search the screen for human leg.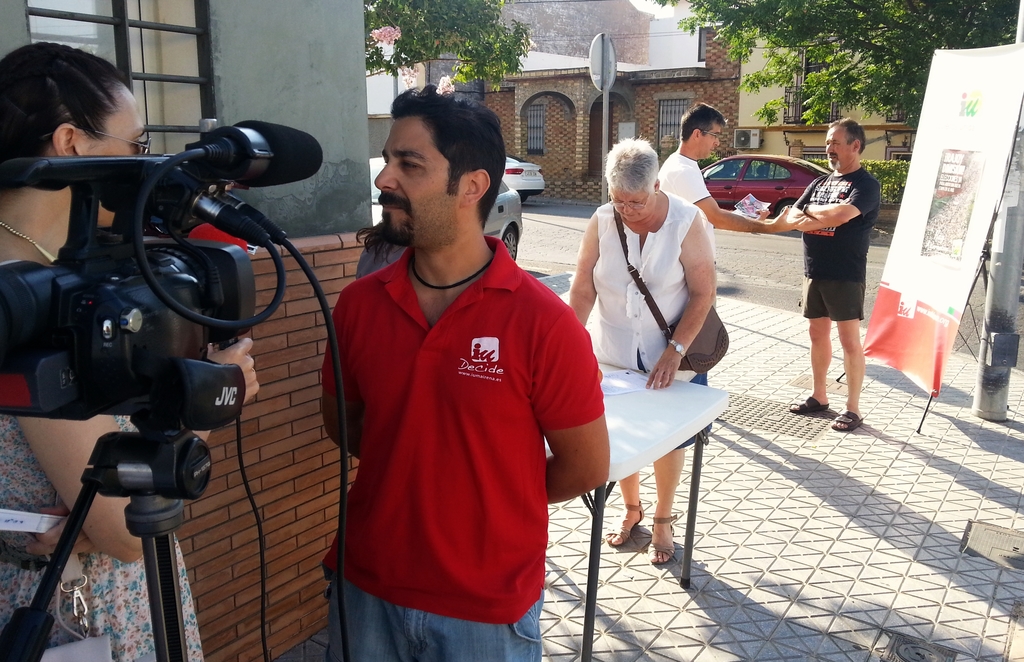
Found at Rect(798, 260, 832, 413).
